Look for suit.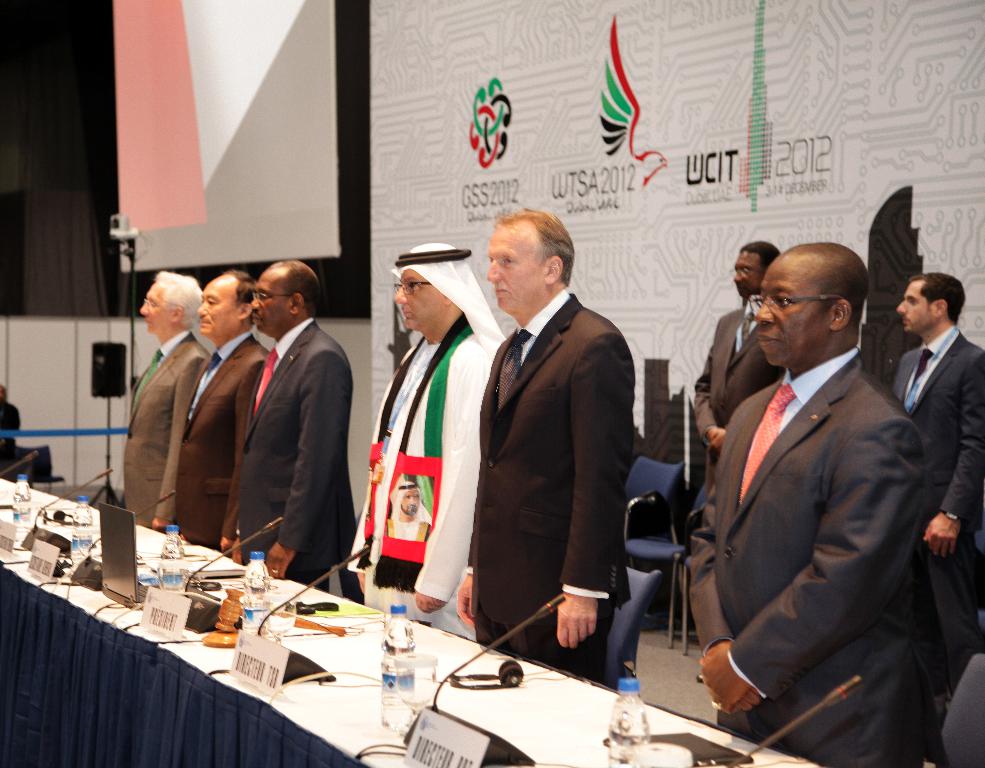
Found: 690:346:948:767.
